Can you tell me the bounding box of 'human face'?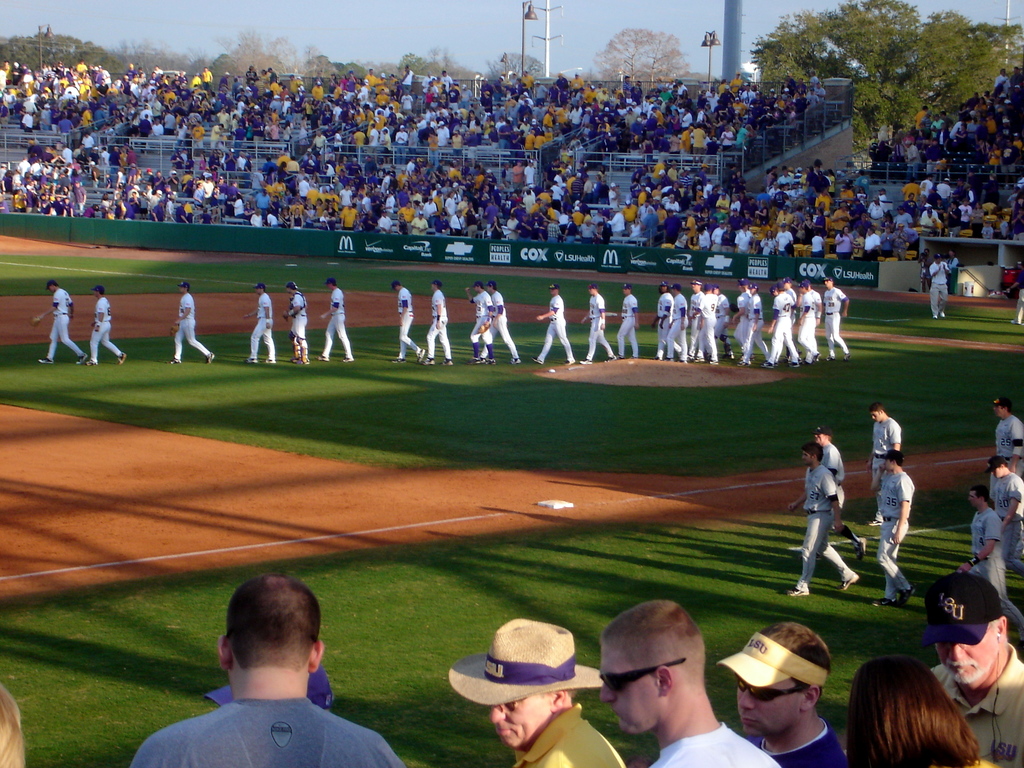
region(548, 285, 557, 296).
